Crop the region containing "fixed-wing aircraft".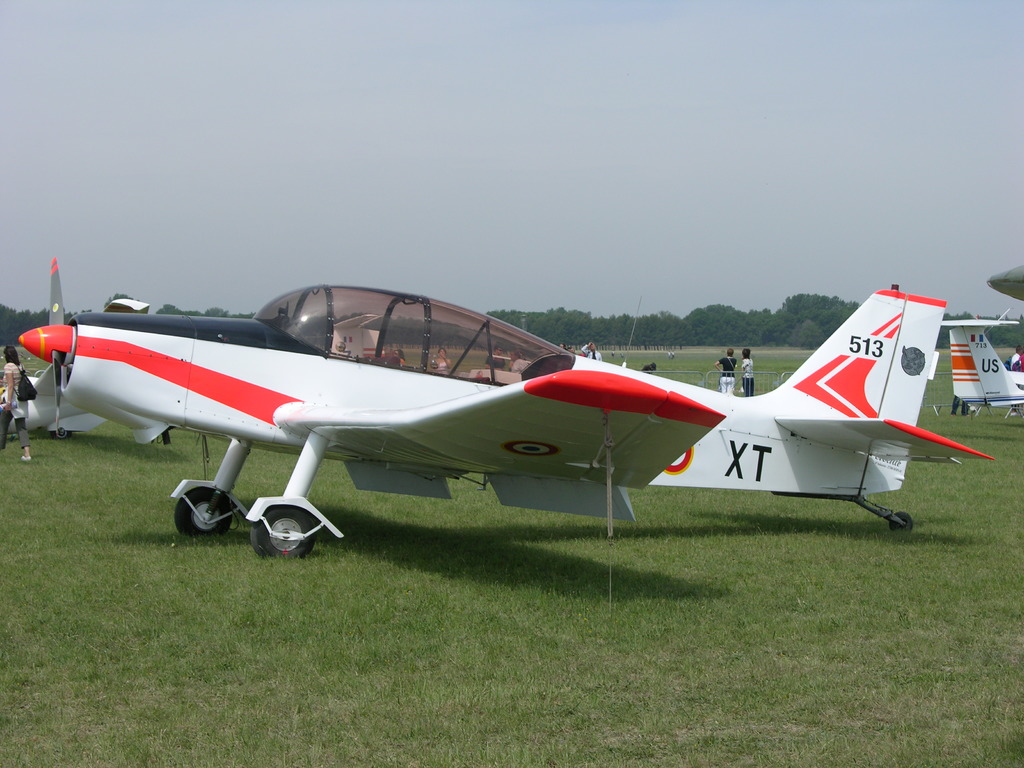
Crop region: 17 253 993 563.
